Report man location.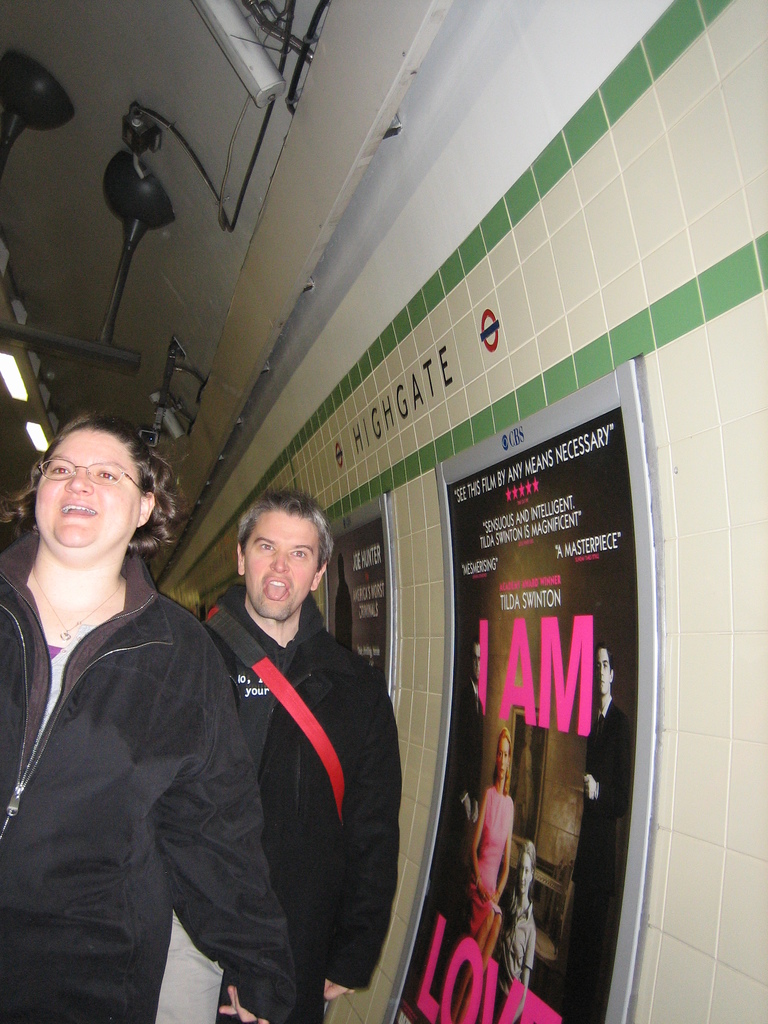
Report: BBox(156, 479, 406, 1023).
